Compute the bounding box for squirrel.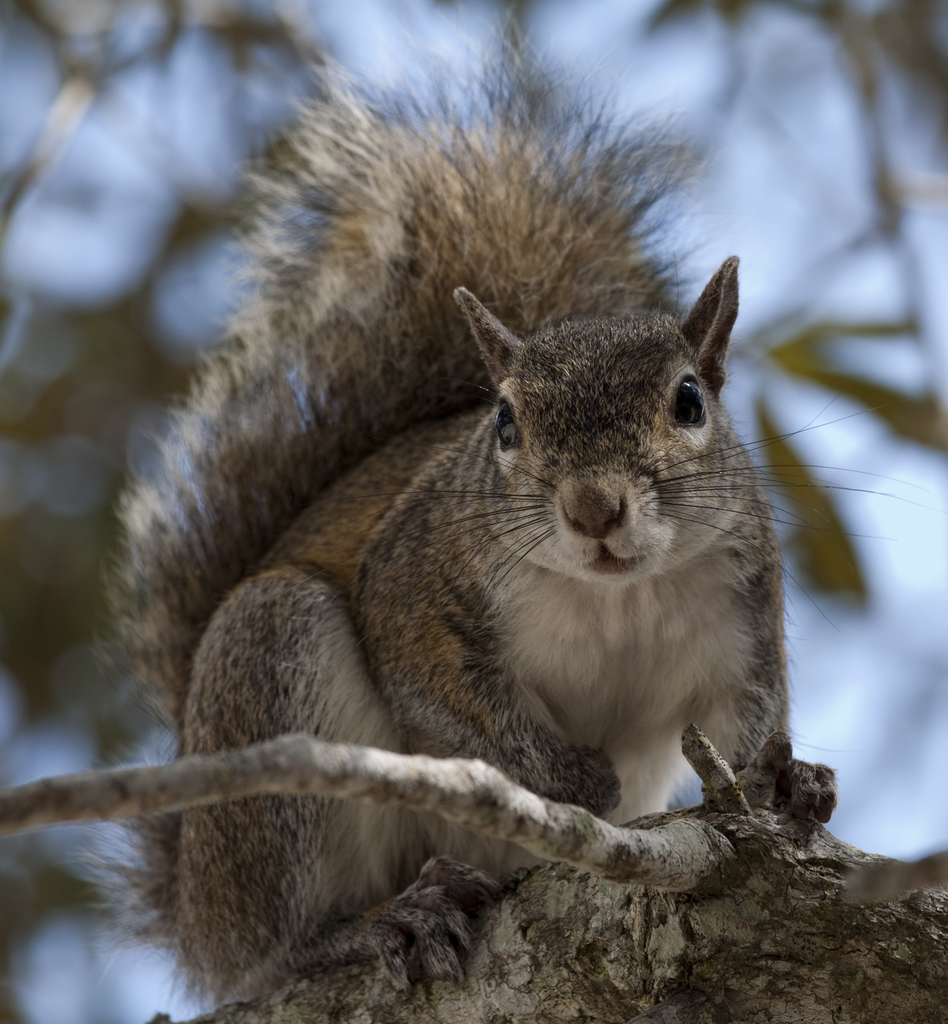
(left=70, top=0, right=931, bottom=1007).
